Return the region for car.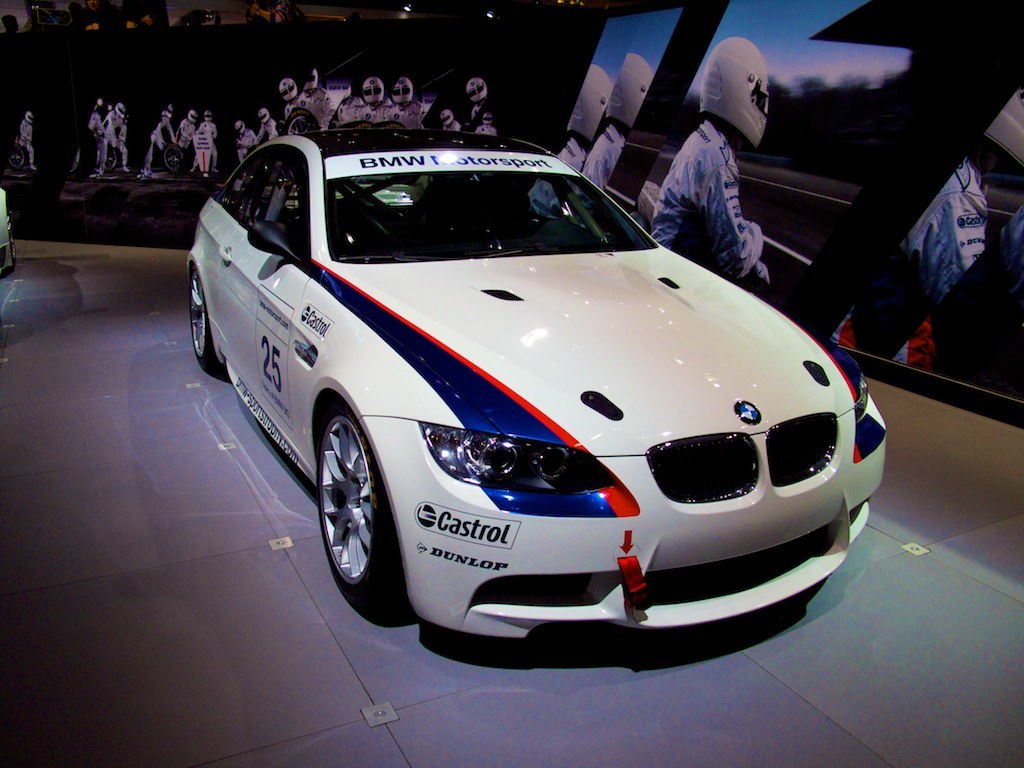
crop(0, 187, 13, 274).
